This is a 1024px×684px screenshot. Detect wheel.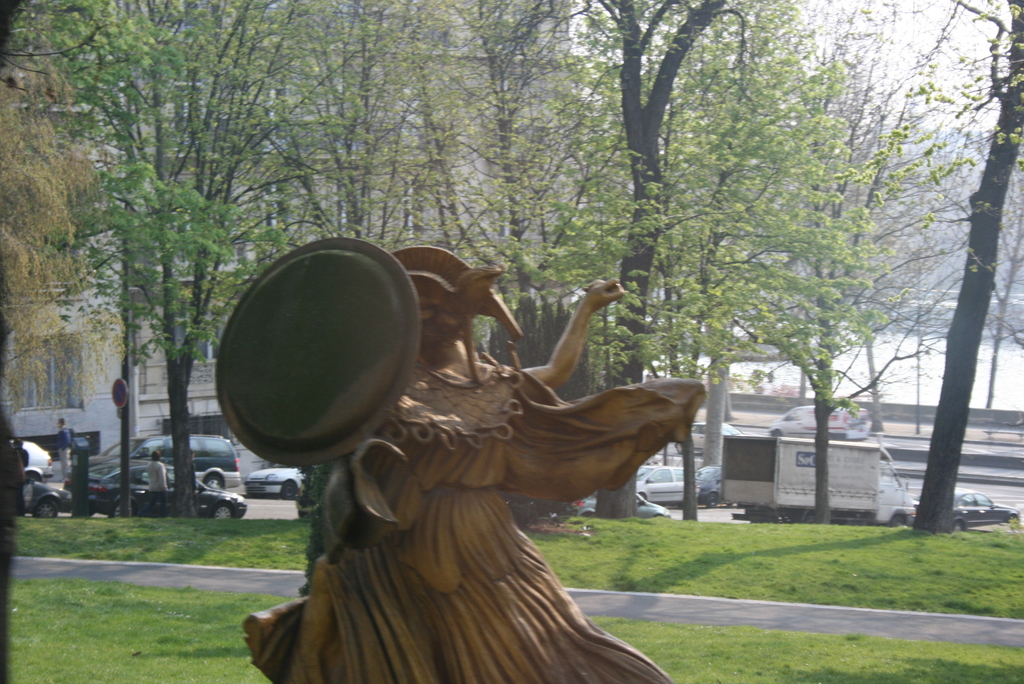
box=[703, 491, 722, 510].
